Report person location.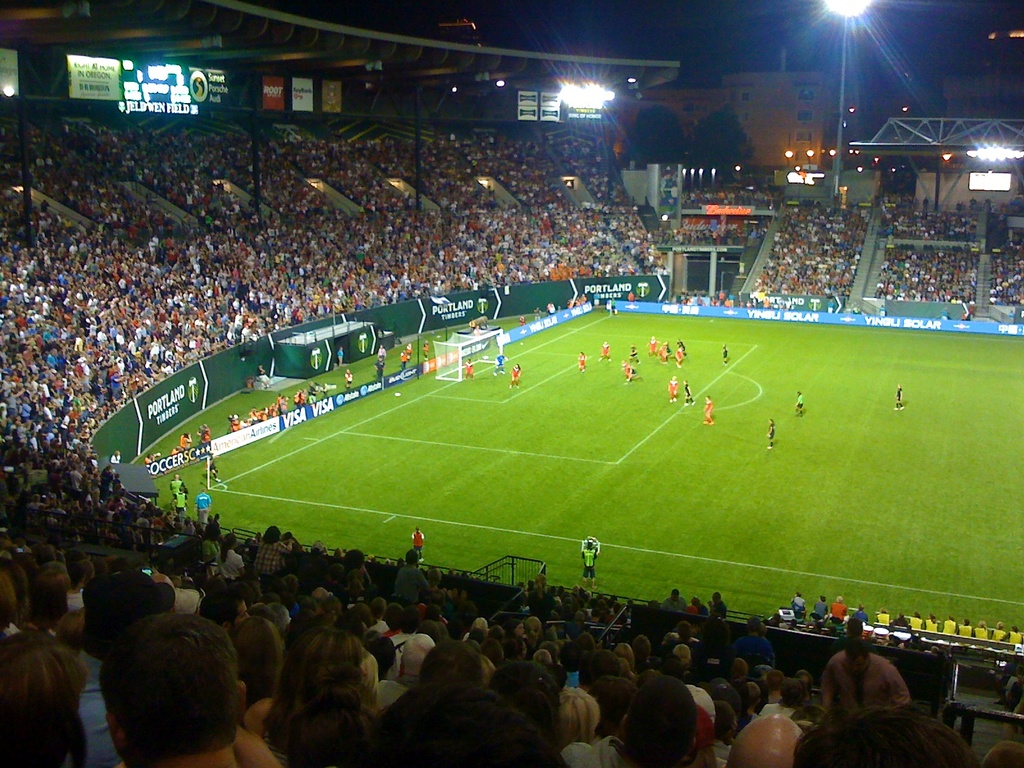
Report: box=[411, 527, 426, 557].
